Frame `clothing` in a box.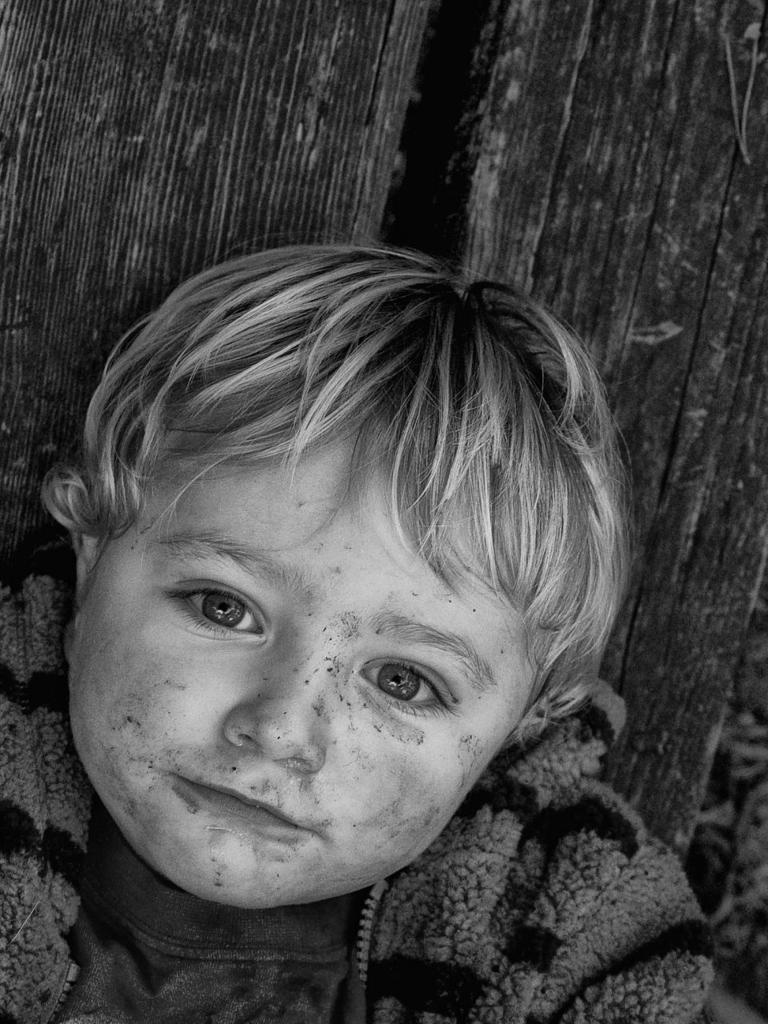
pyautogui.locateOnScreen(0, 574, 721, 1023).
